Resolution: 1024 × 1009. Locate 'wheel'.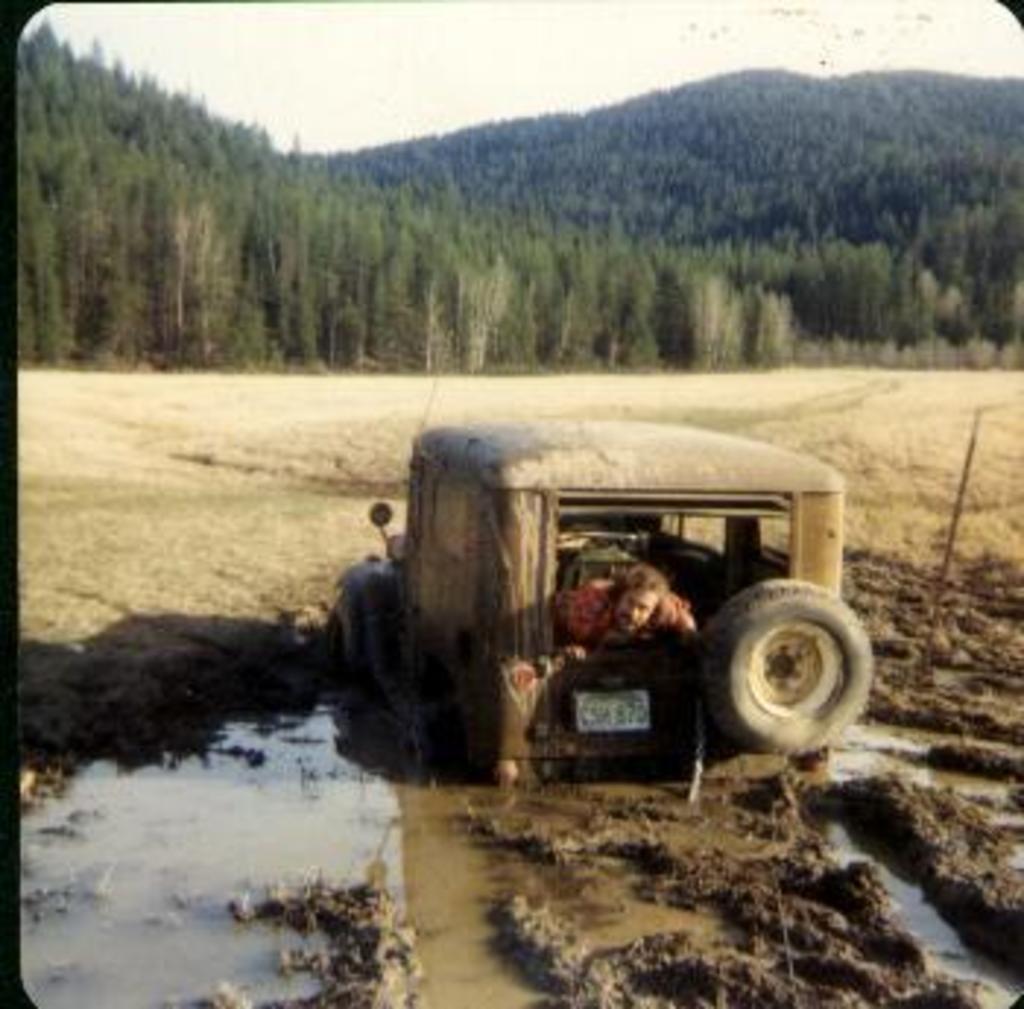
rect(407, 711, 465, 787).
